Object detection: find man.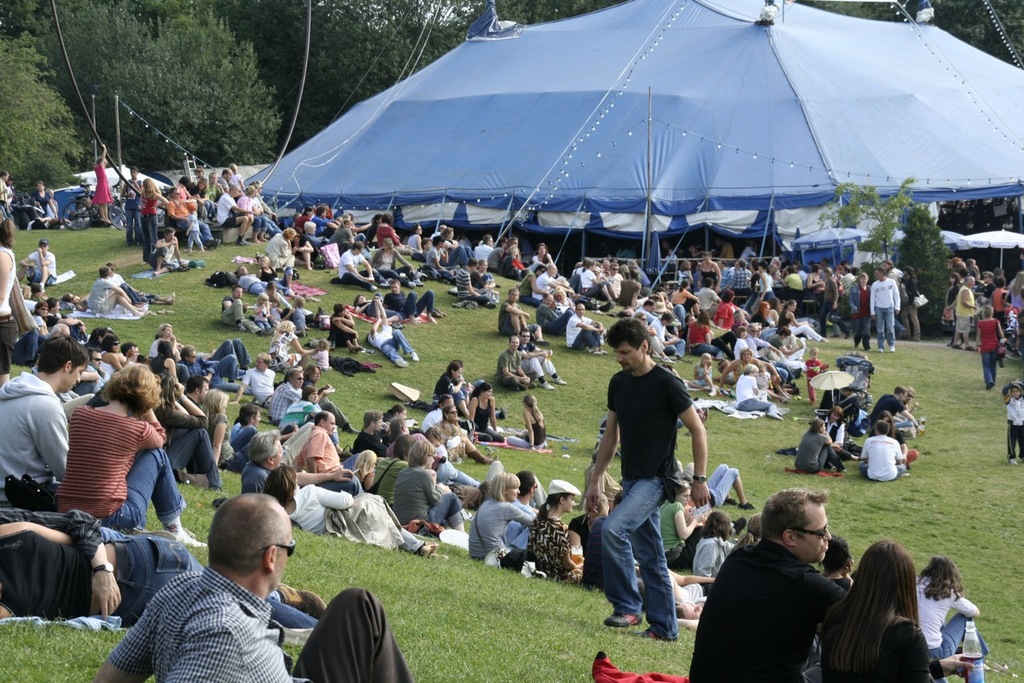
(592,339,707,634).
